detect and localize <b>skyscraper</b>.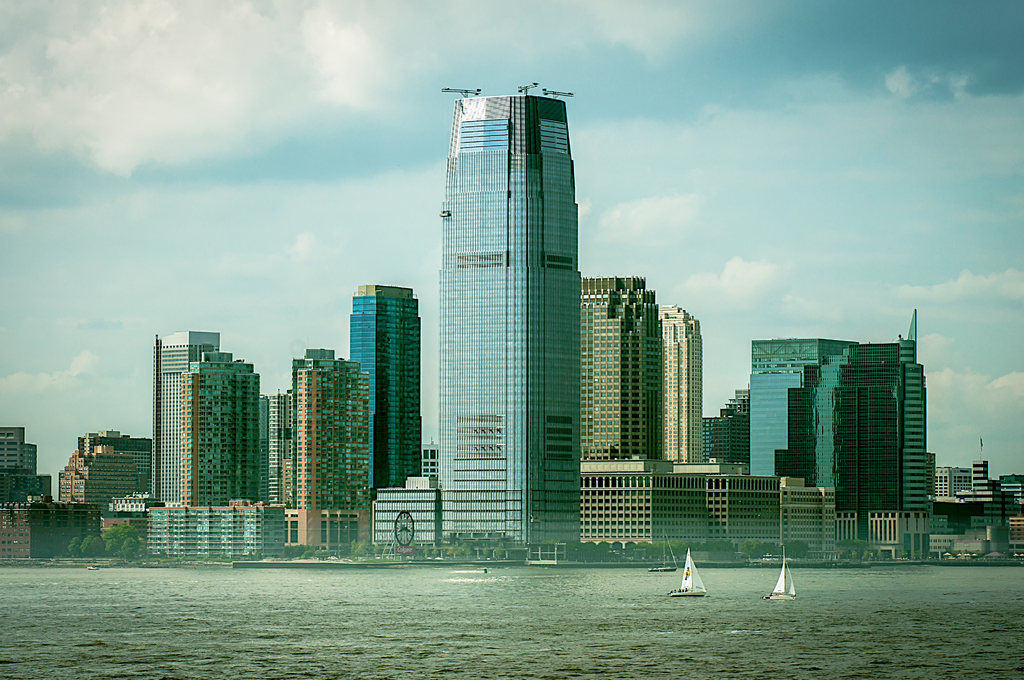
Localized at <region>435, 97, 585, 554</region>.
